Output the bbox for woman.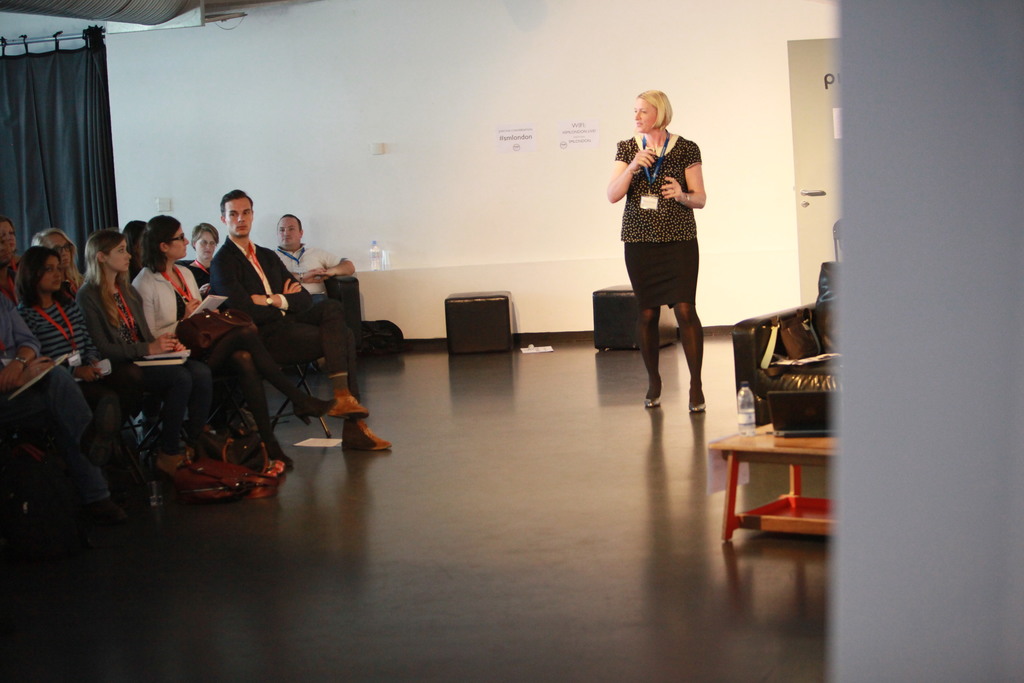
[x1=15, y1=242, x2=145, y2=508].
